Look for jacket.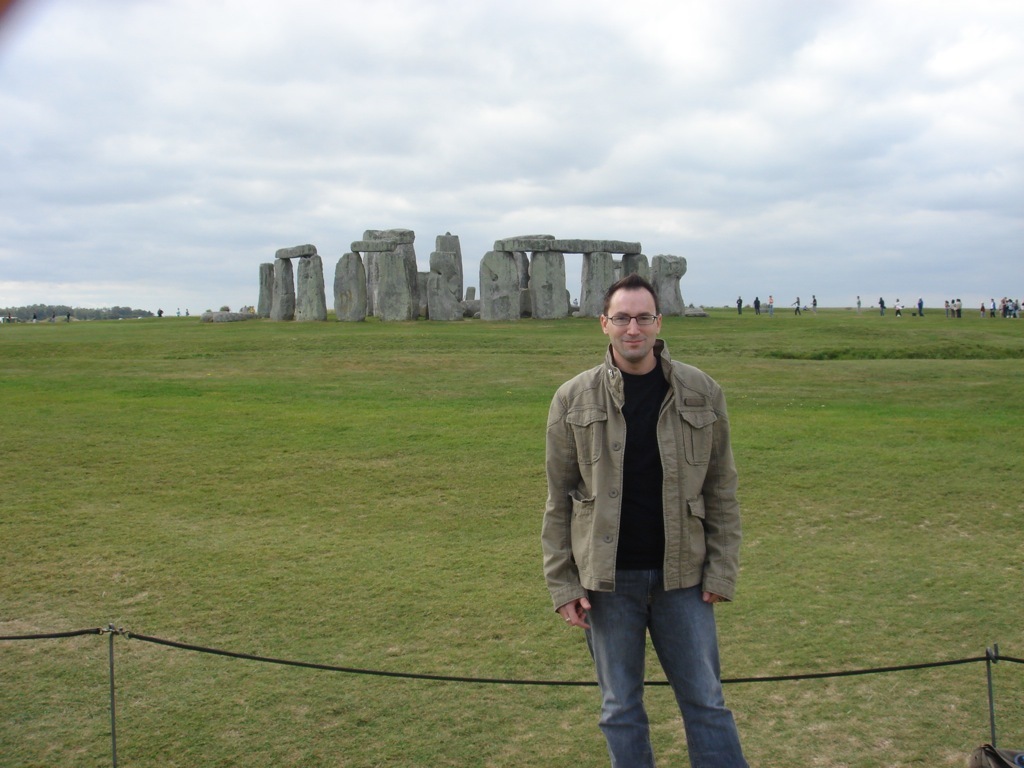
Found: region(535, 319, 744, 601).
